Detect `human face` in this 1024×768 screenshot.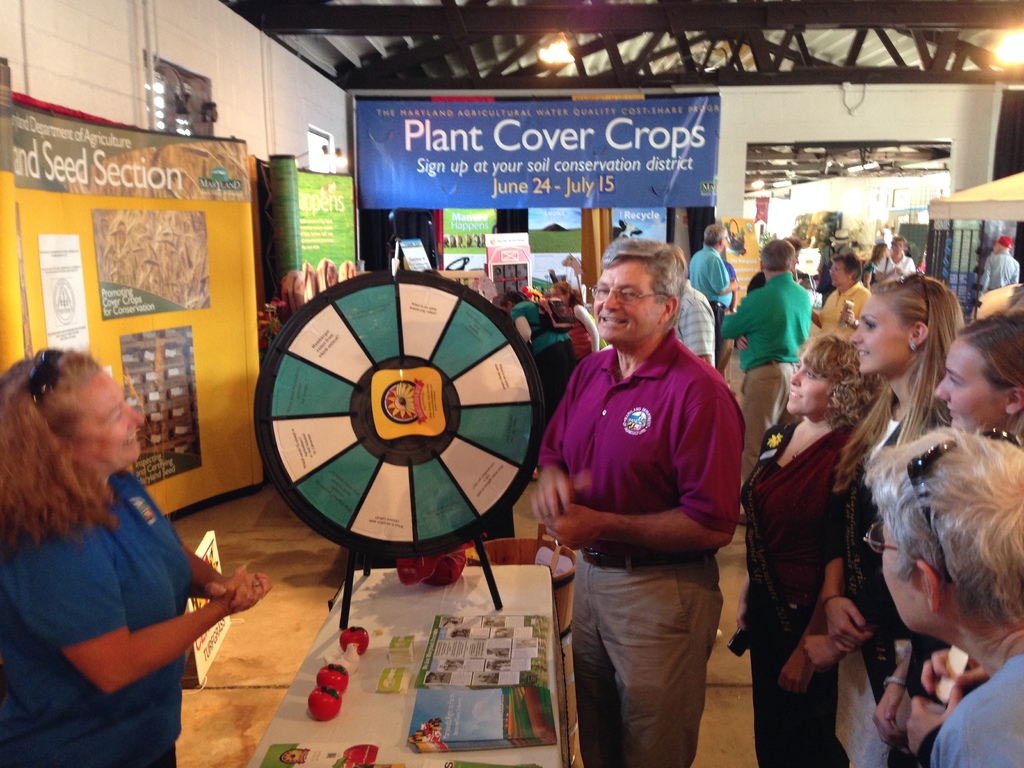
Detection: [x1=891, y1=241, x2=902, y2=252].
